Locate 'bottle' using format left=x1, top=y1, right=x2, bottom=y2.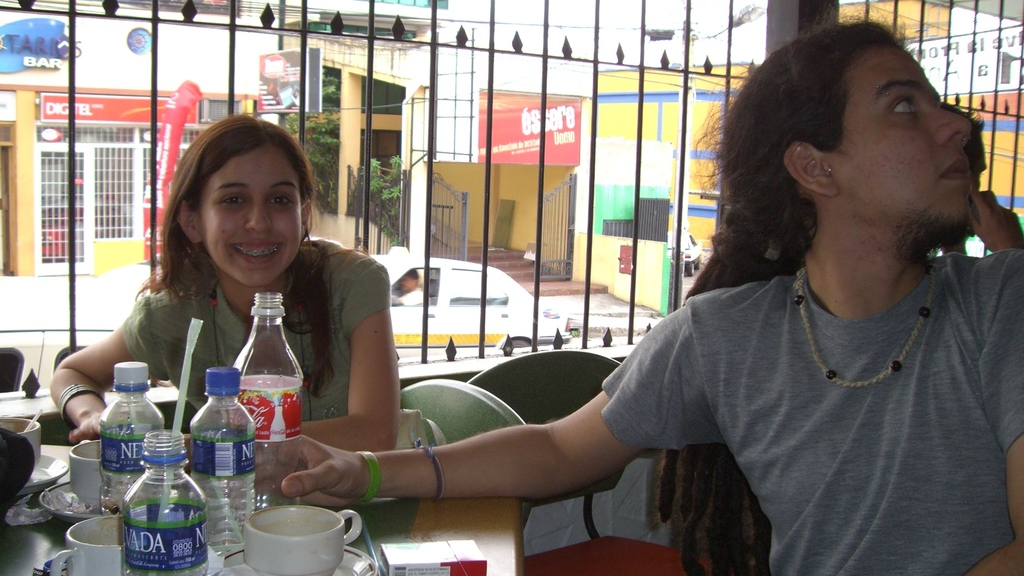
left=189, top=367, right=259, bottom=561.
